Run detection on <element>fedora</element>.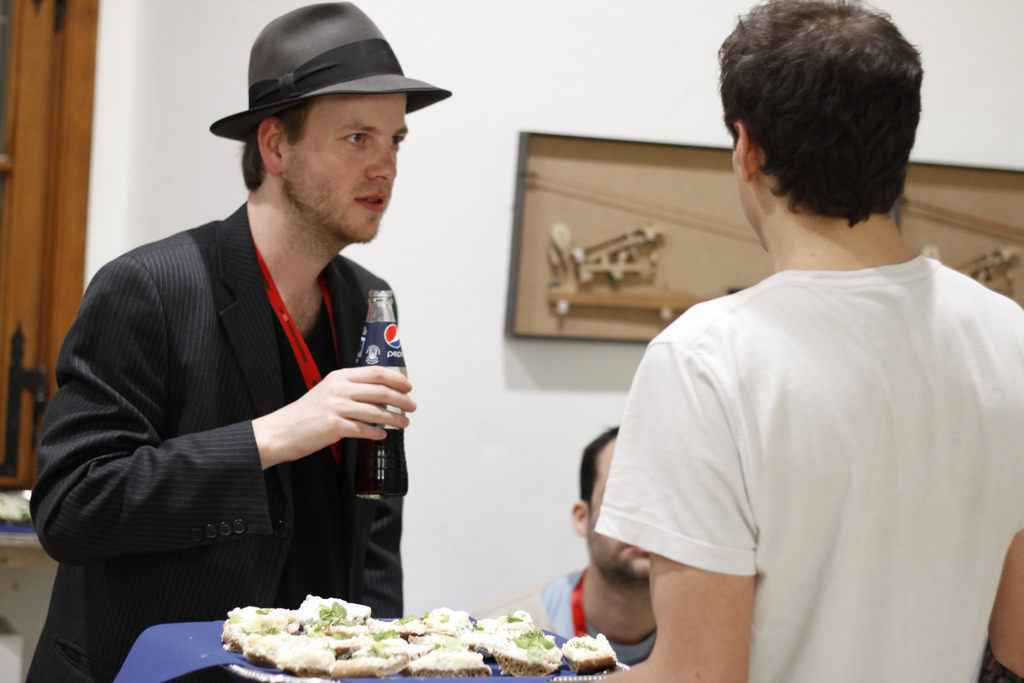
Result: (209, 1, 454, 147).
